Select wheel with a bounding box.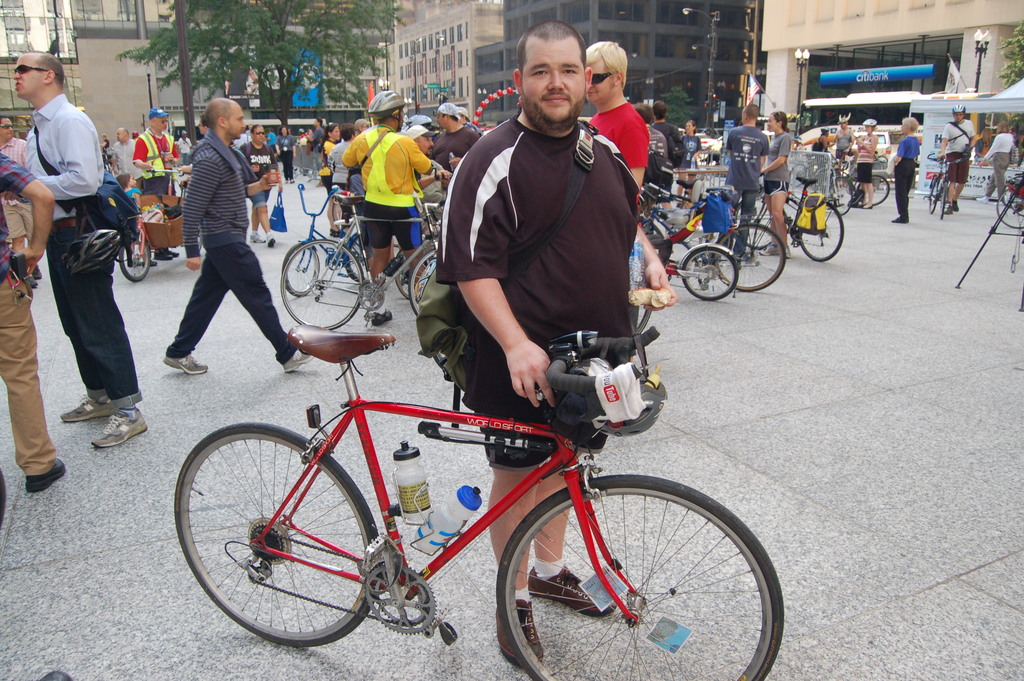
select_region(854, 173, 892, 205).
